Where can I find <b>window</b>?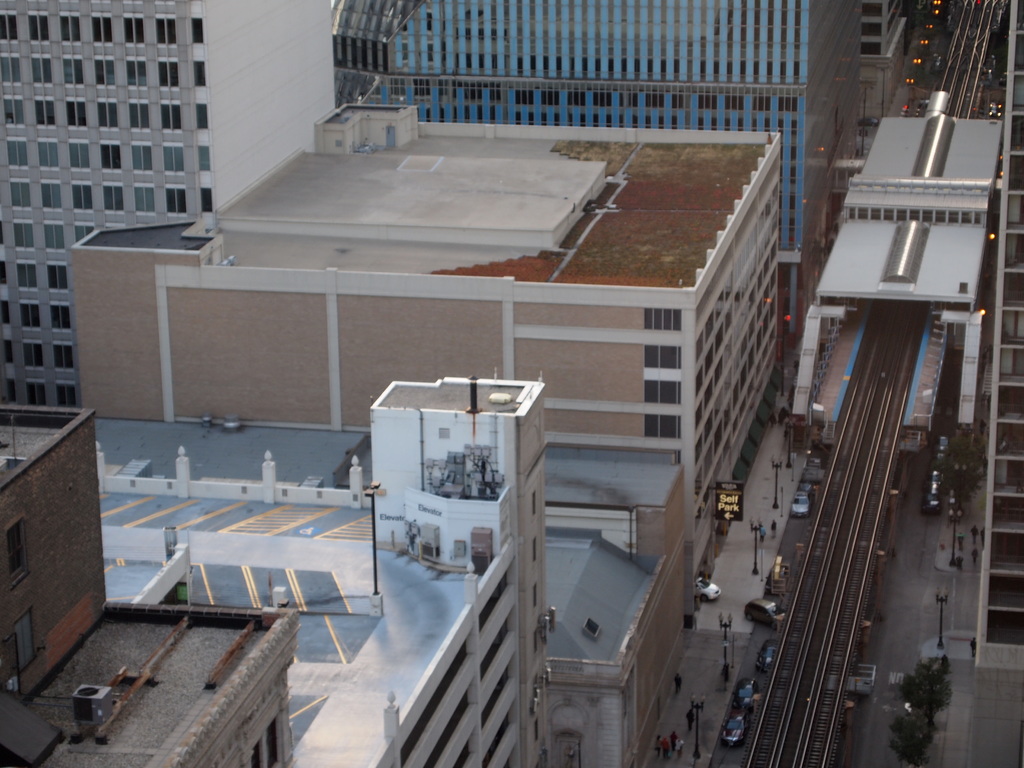
You can find it at x1=644 y1=379 x2=678 y2=405.
